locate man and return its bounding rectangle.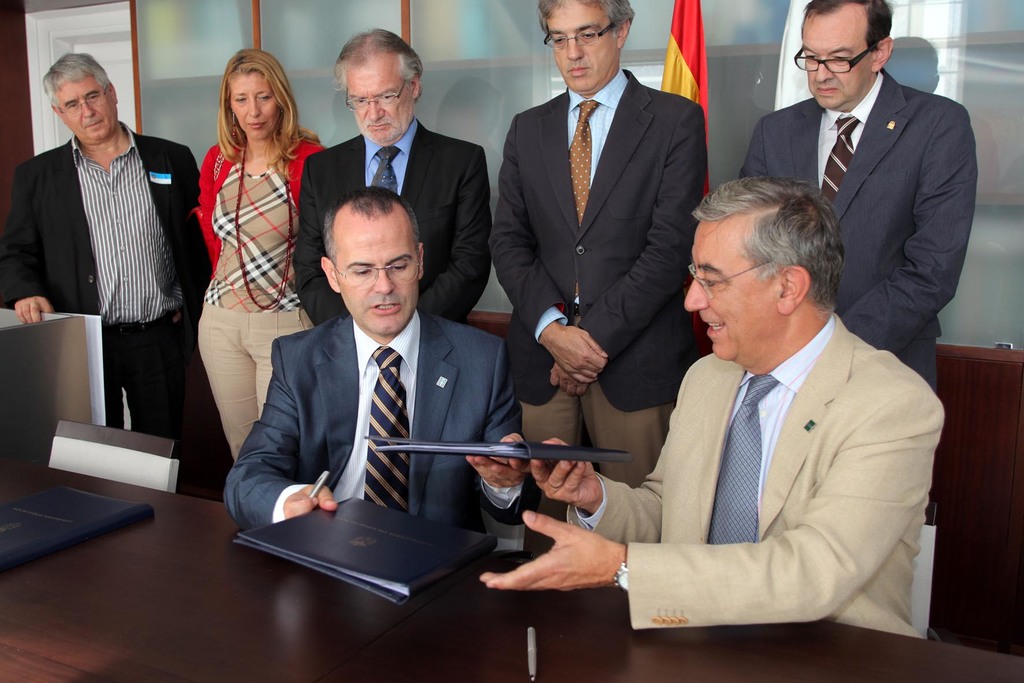
detection(492, 0, 712, 491).
